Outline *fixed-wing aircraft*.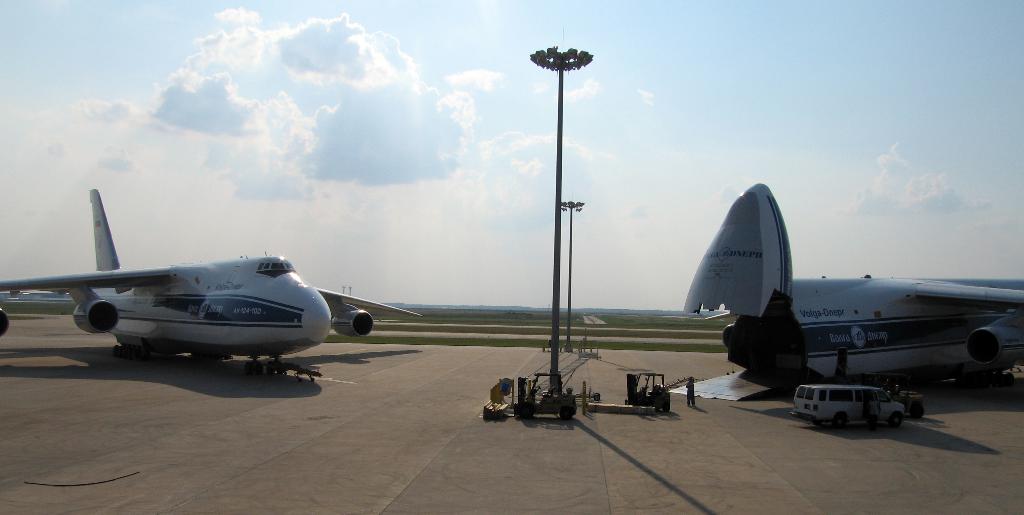
Outline: x1=667, y1=182, x2=1023, y2=402.
